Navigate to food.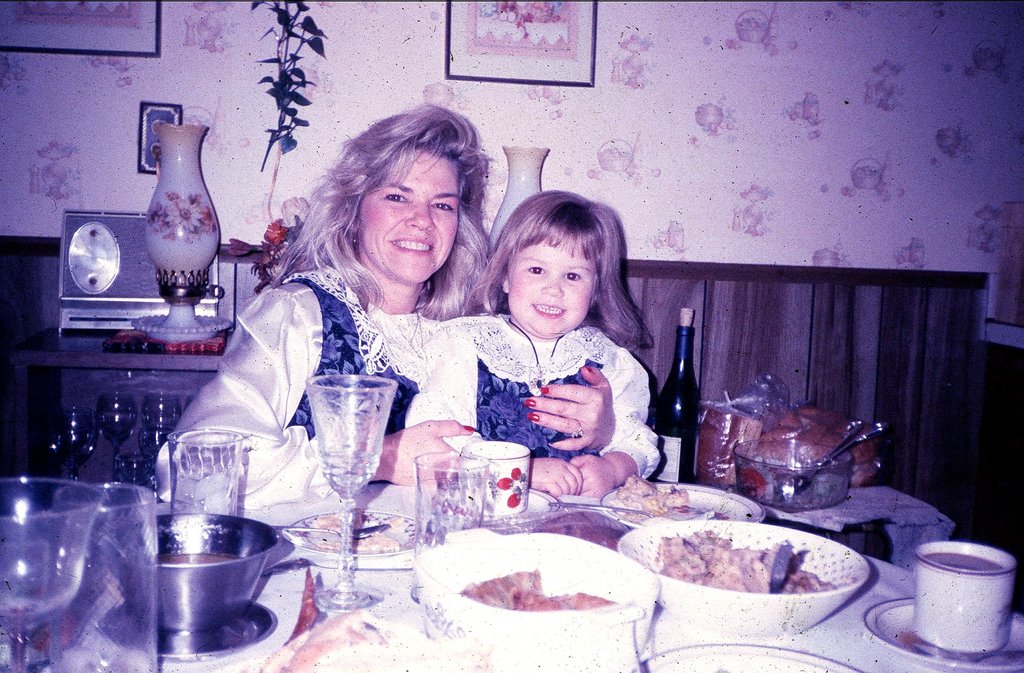
Navigation target: bbox=[452, 567, 614, 614].
